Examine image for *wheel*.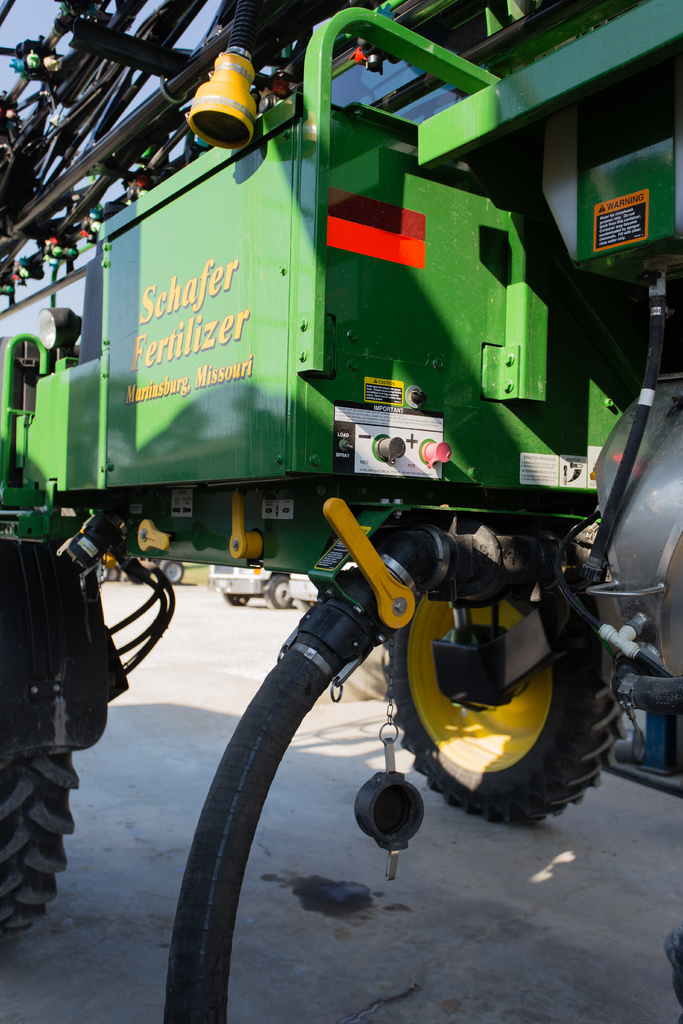
Examination result: select_region(299, 598, 310, 610).
